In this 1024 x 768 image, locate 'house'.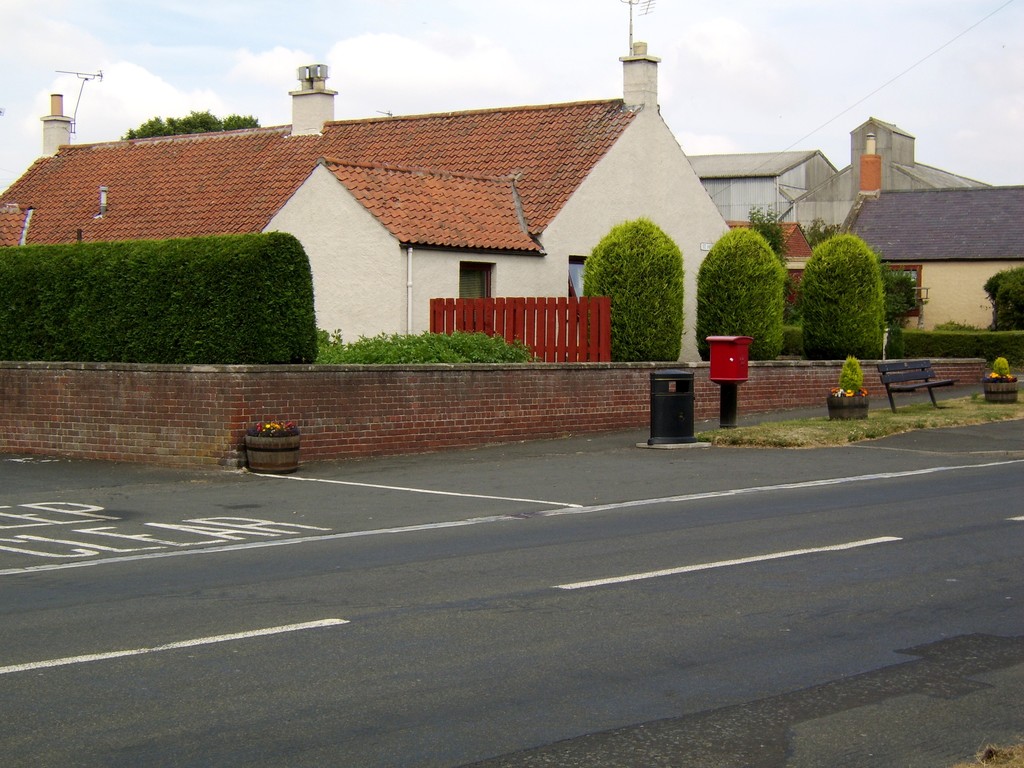
Bounding box: 678, 141, 842, 225.
